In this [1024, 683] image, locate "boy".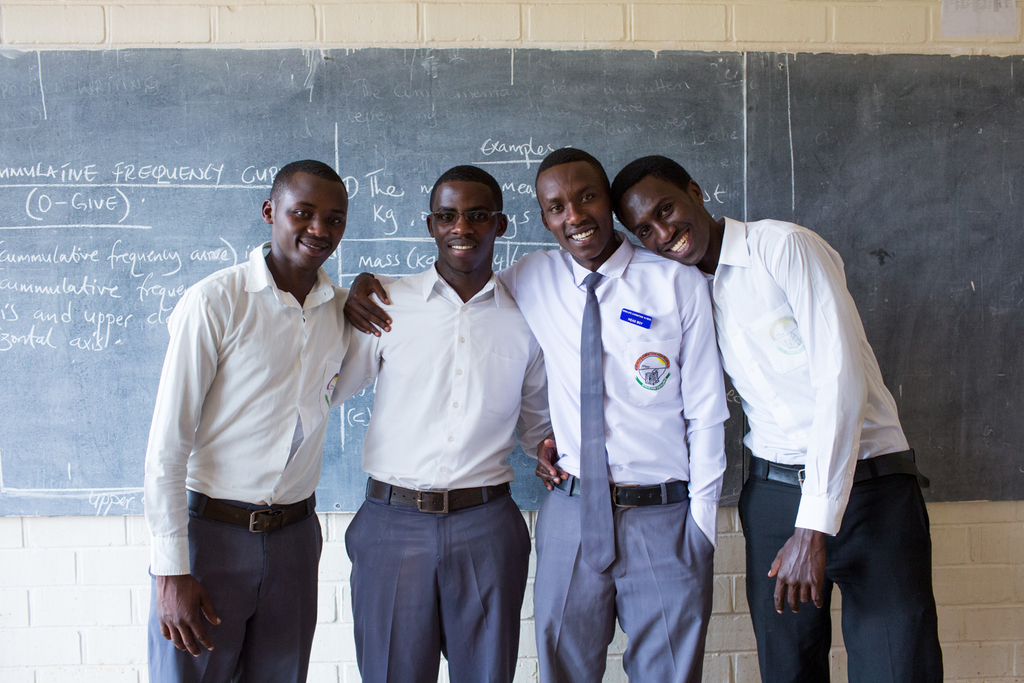
Bounding box: [535, 156, 945, 682].
